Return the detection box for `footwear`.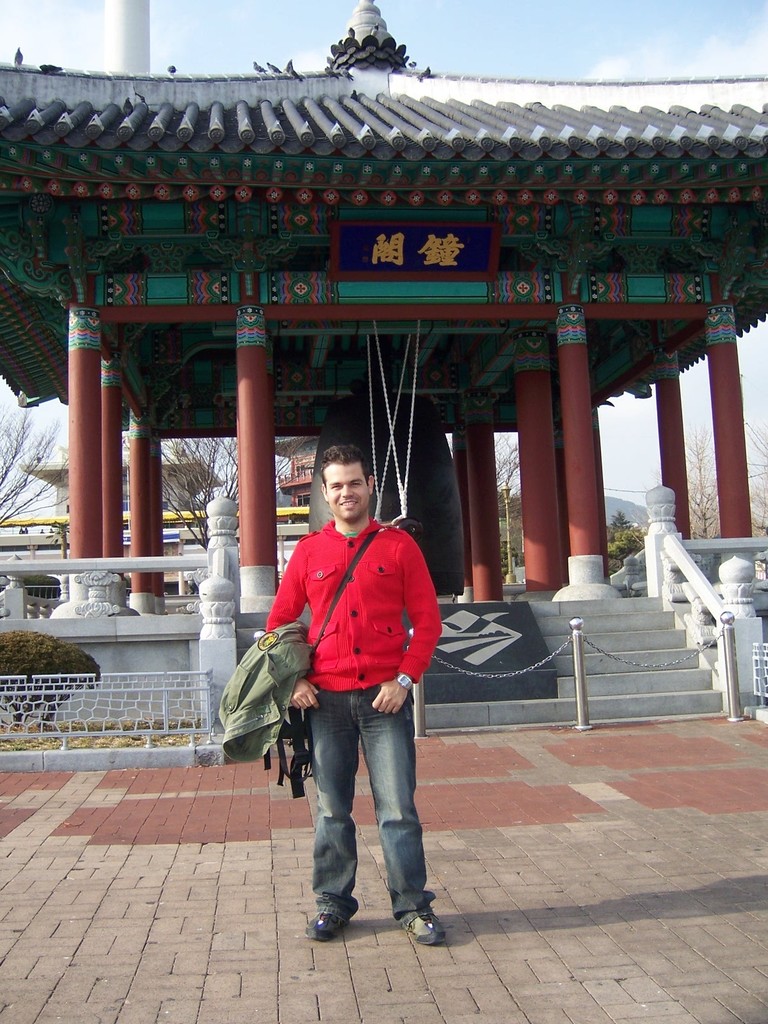
box=[412, 918, 443, 942].
